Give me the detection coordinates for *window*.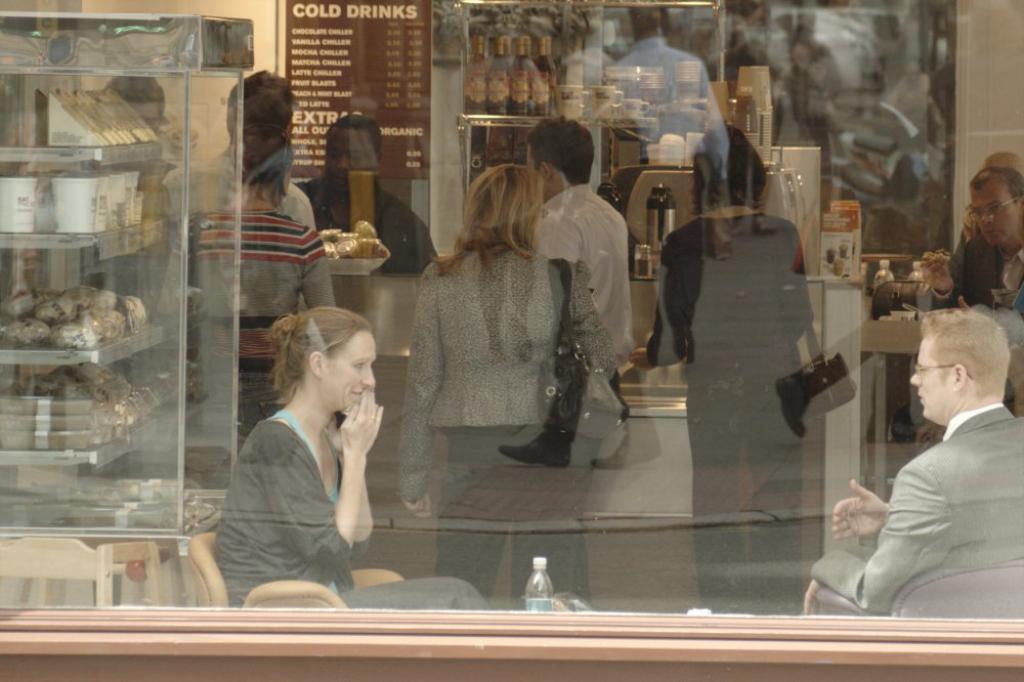
[59,61,1023,632].
